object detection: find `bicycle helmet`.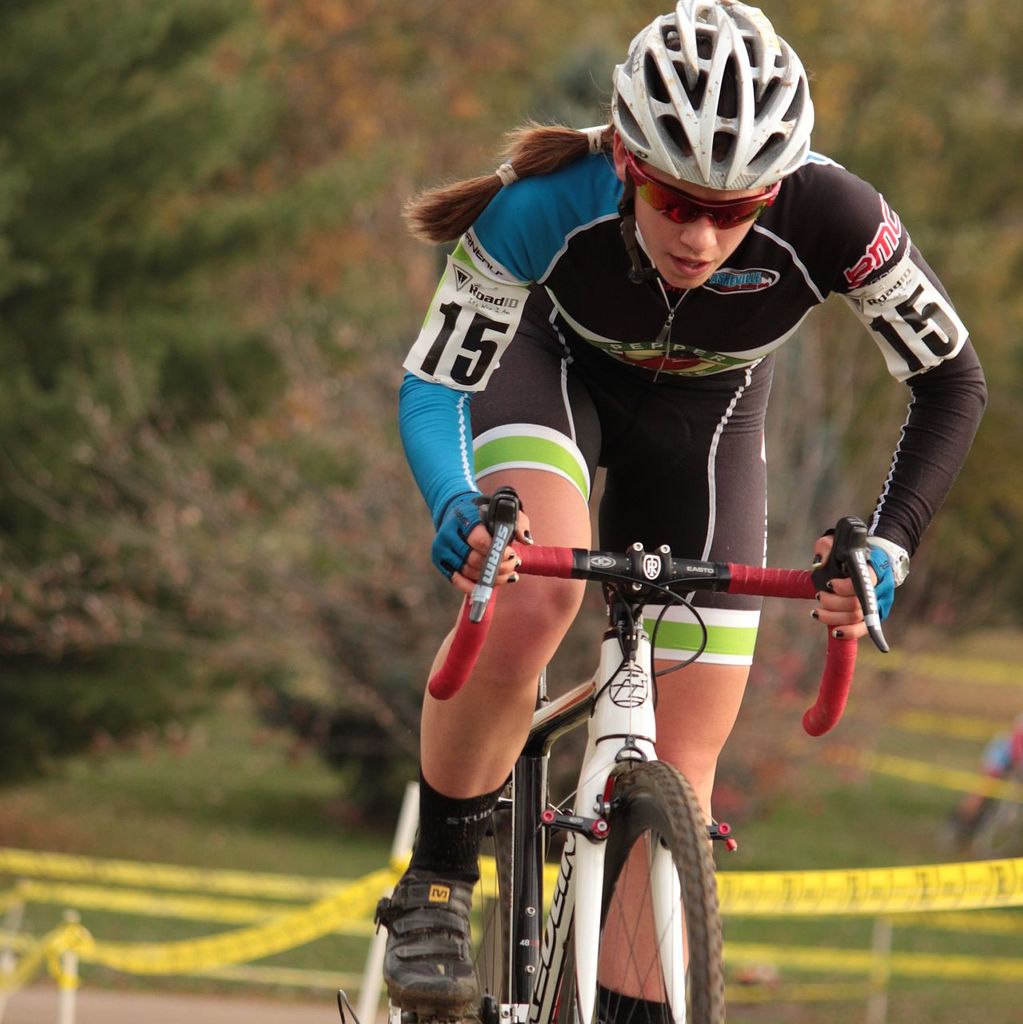
box(611, 0, 817, 287).
